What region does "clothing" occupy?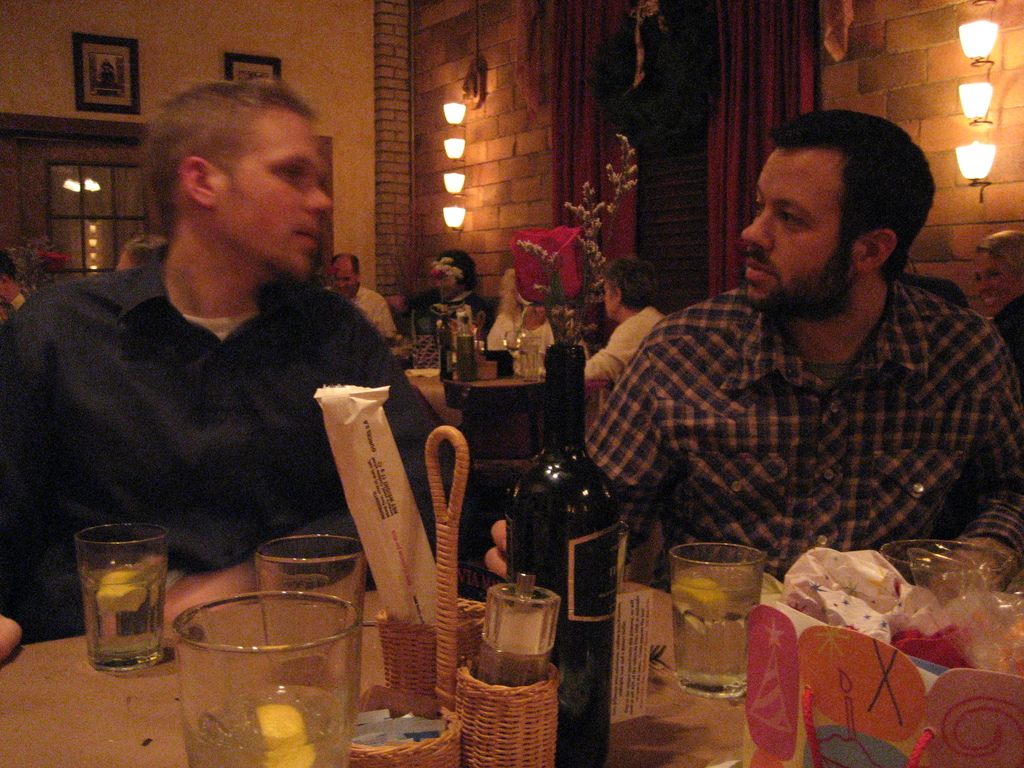
<region>584, 283, 1023, 584</region>.
